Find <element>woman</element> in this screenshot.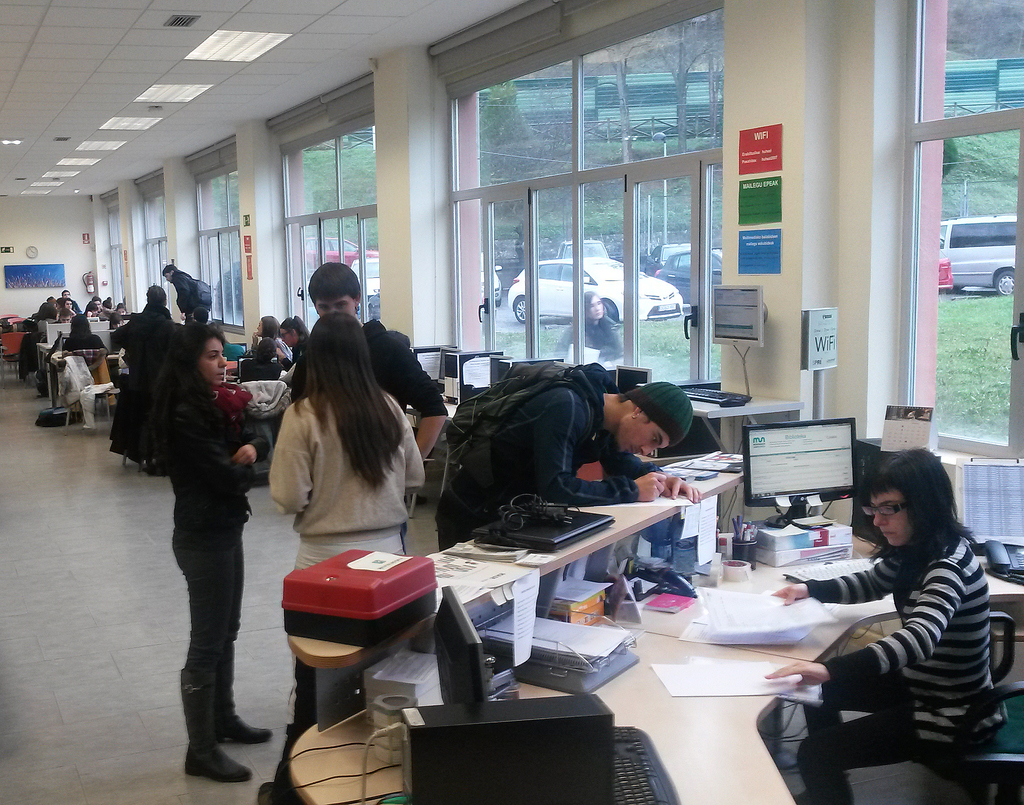
The bounding box for <element>woman</element> is [59, 312, 103, 350].
